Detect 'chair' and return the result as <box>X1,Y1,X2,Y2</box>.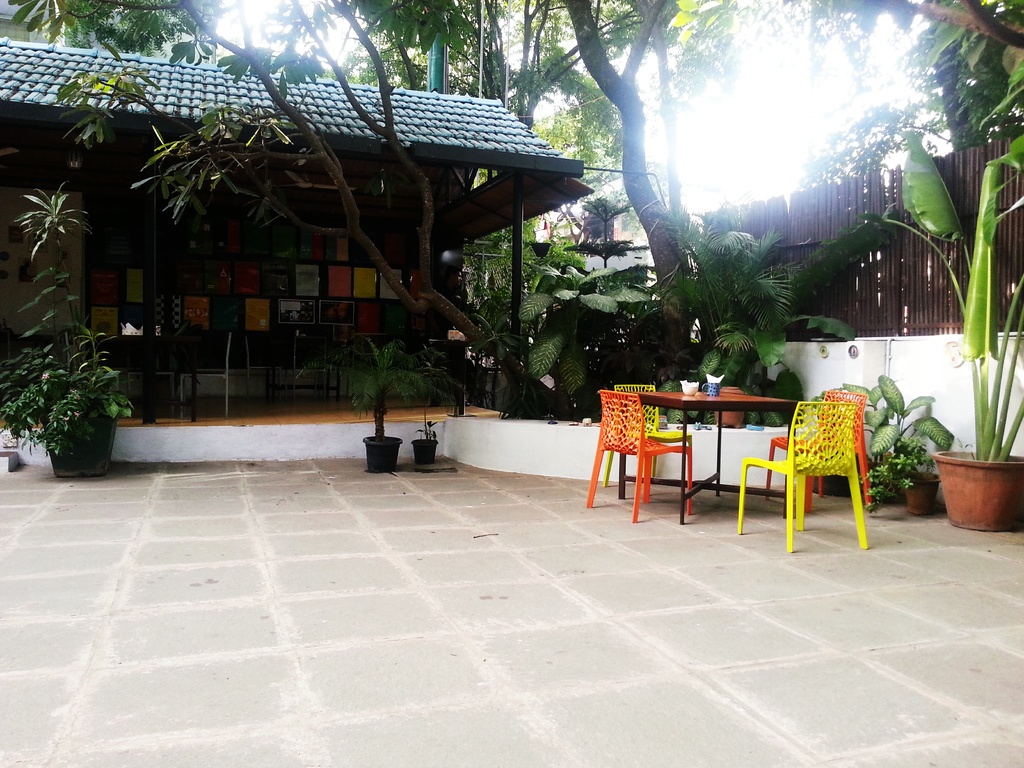
<box>764,388,870,517</box>.
